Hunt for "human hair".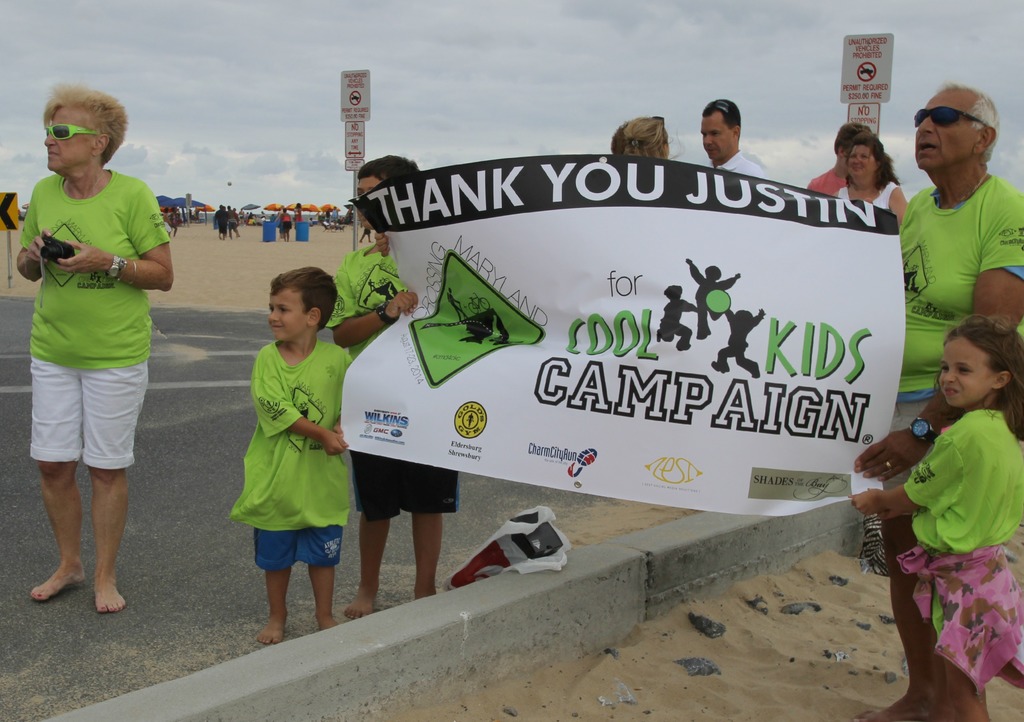
Hunted down at rect(268, 269, 339, 331).
